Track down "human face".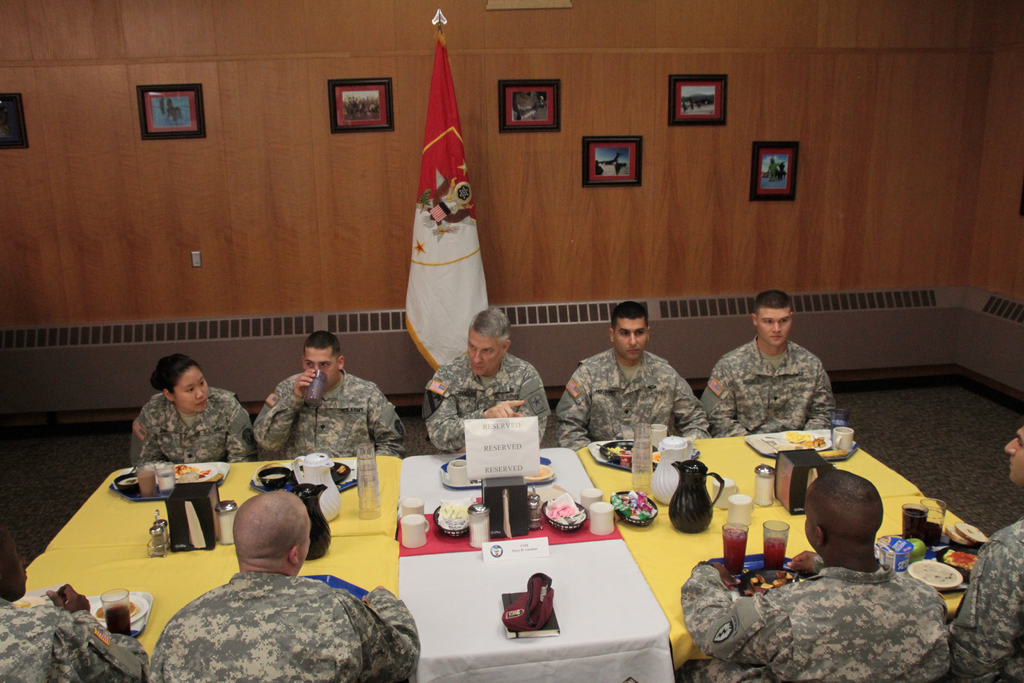
Tracked to rect(175, 369, 207, 413).
